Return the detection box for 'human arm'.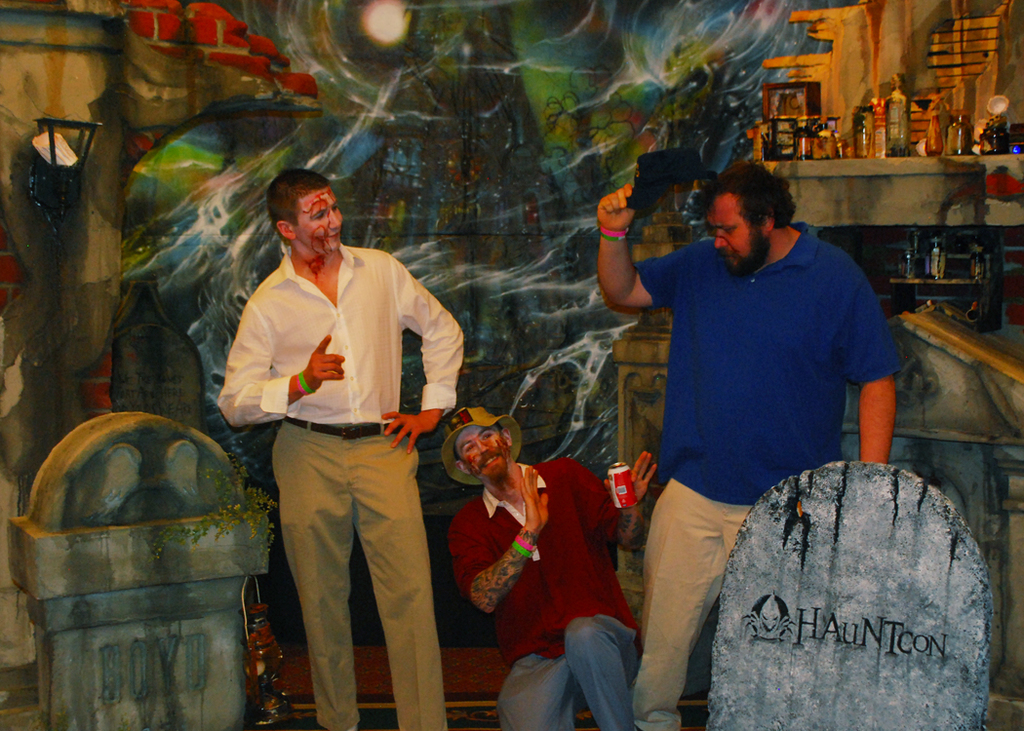
(left=454, top=467, right=551, bottom=619).
